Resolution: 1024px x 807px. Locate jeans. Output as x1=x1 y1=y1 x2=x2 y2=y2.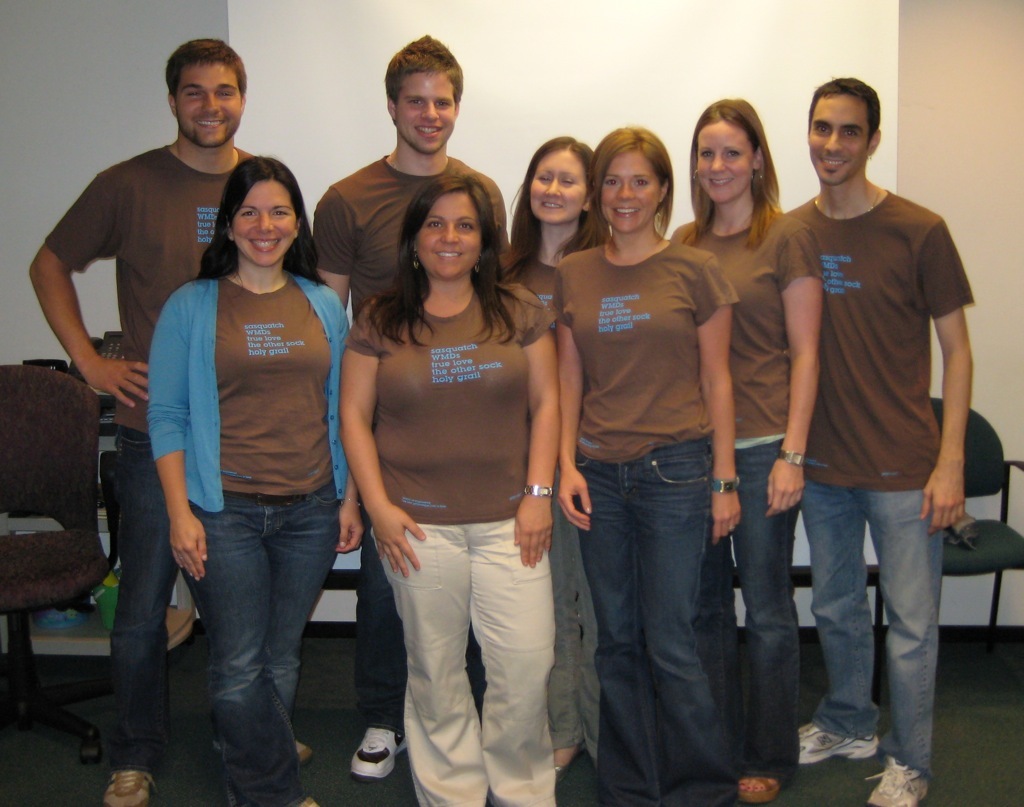
x1=580 y1=434 x2=735 y2=793.
